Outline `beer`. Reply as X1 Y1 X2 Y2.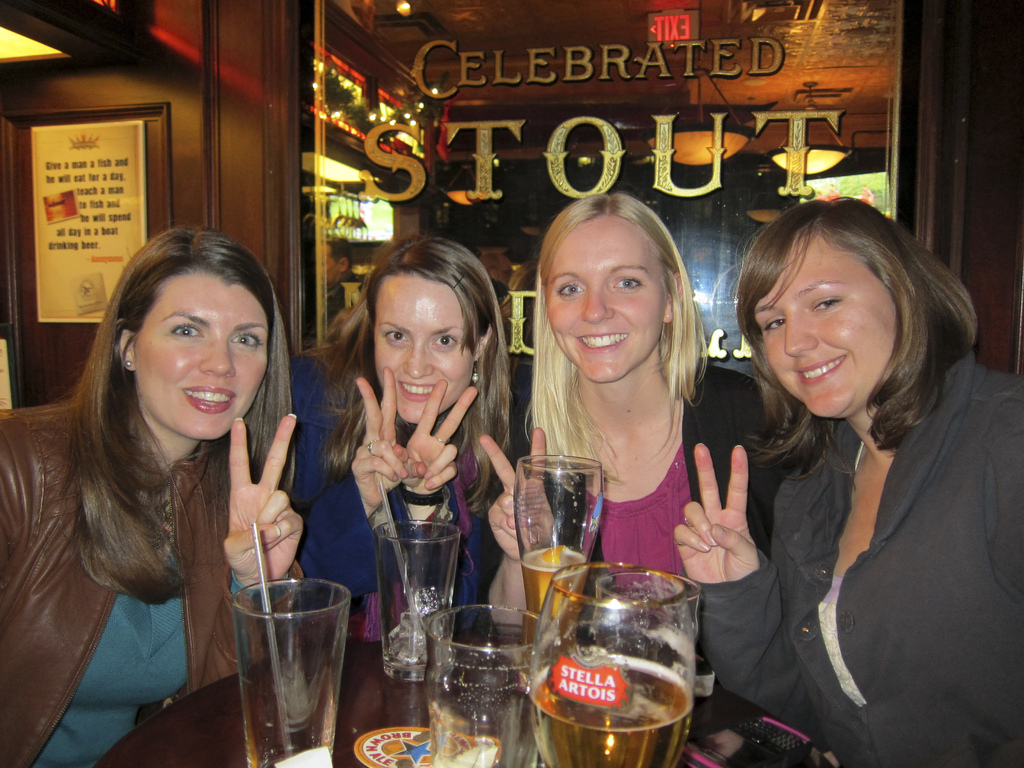
363 515 466 687.
